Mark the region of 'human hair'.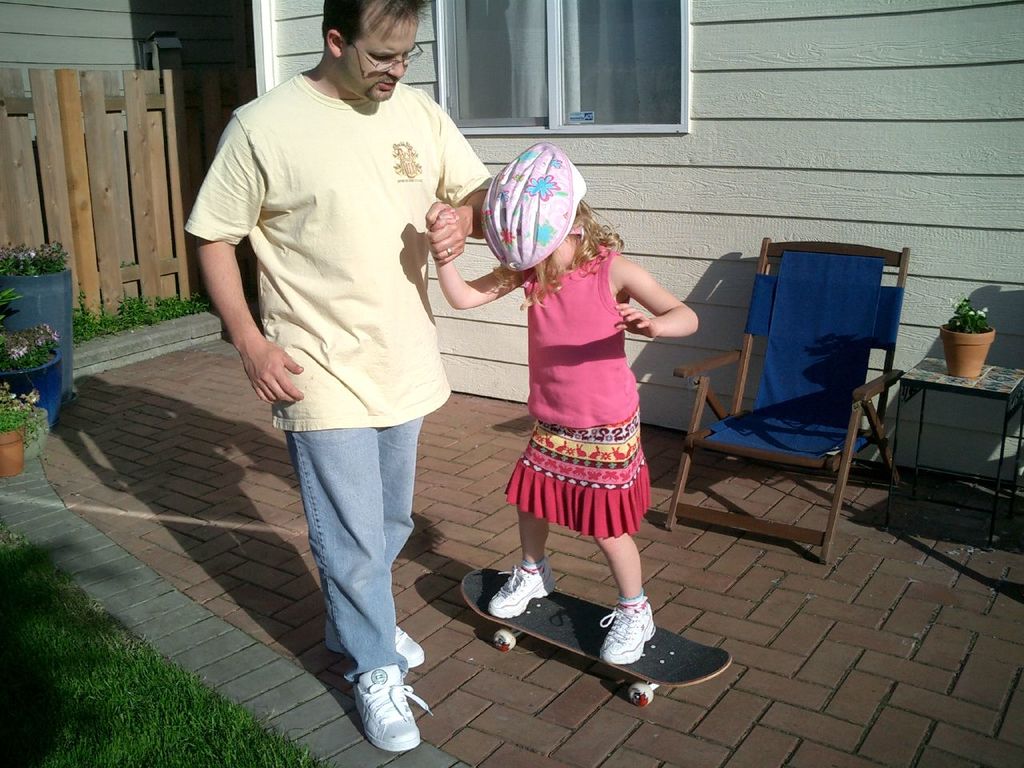
Region: (494,194,622,310).
